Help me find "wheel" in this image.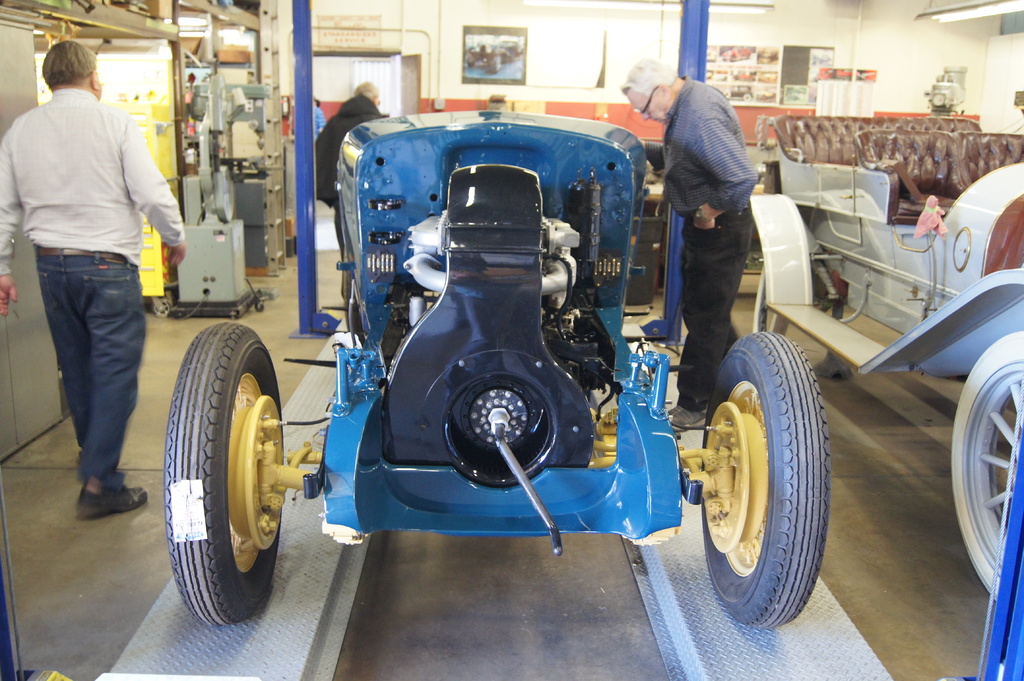
Found it: region(164, 321, 291, 619).
